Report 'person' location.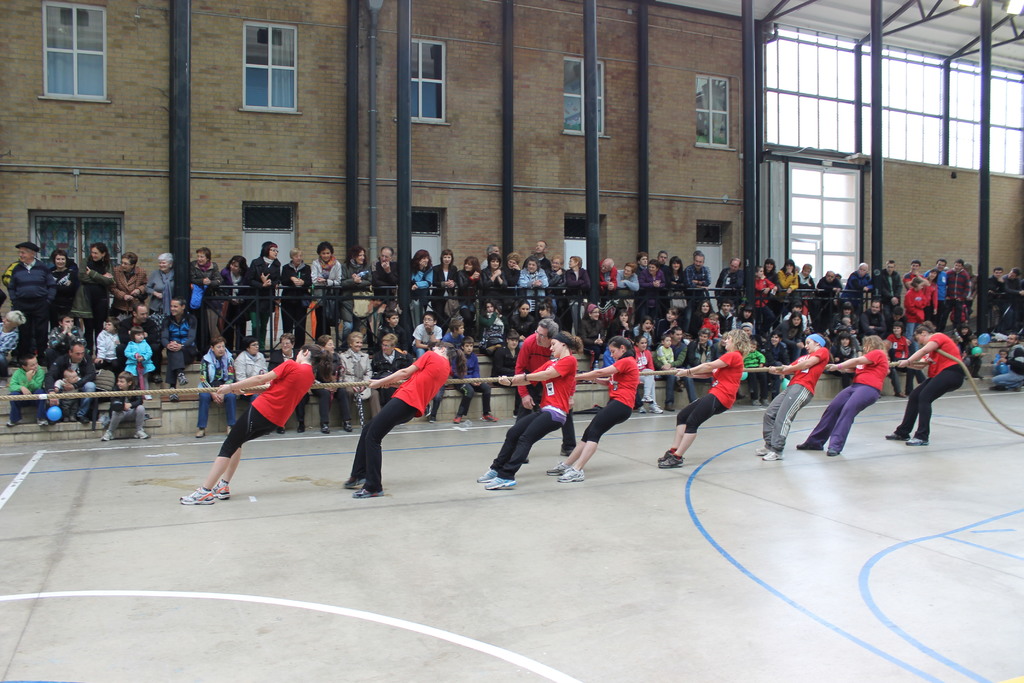
Report: {"x1": 43, "y1": 344, "x2": 98, "y2": 424}.
